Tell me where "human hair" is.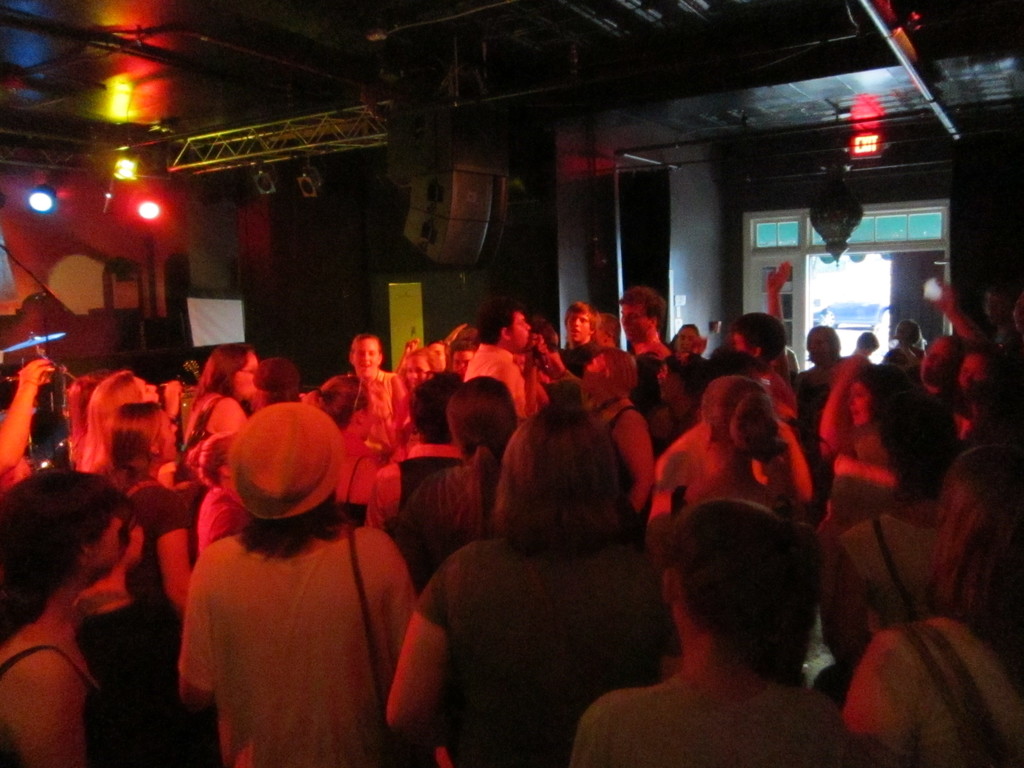
"human hair" is at <box>490,404,639,585</box>.
